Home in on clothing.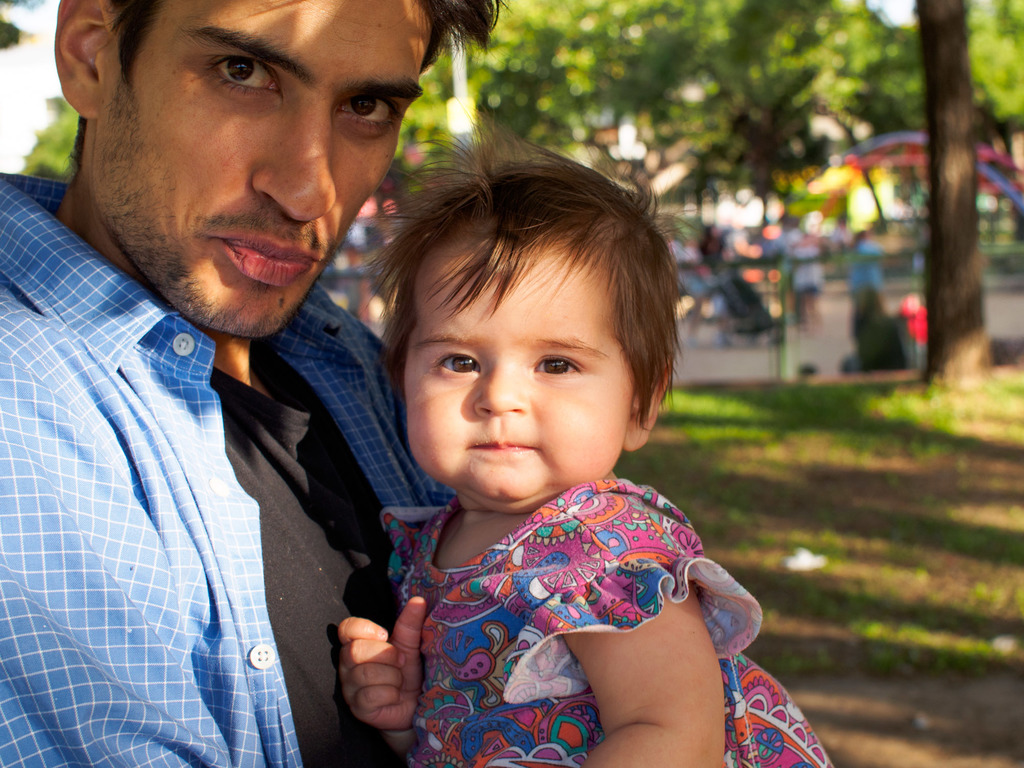
Homed in at l=381, t=475, r=835, b=767.
